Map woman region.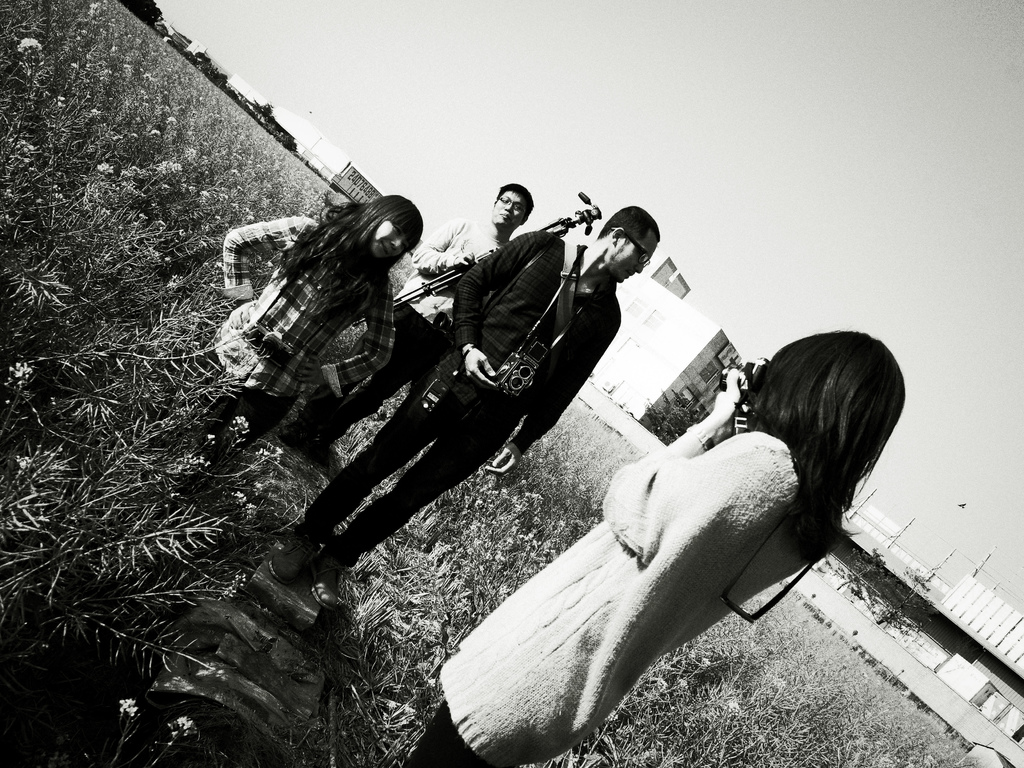
Mapped to (408, 331, 900, 762).
